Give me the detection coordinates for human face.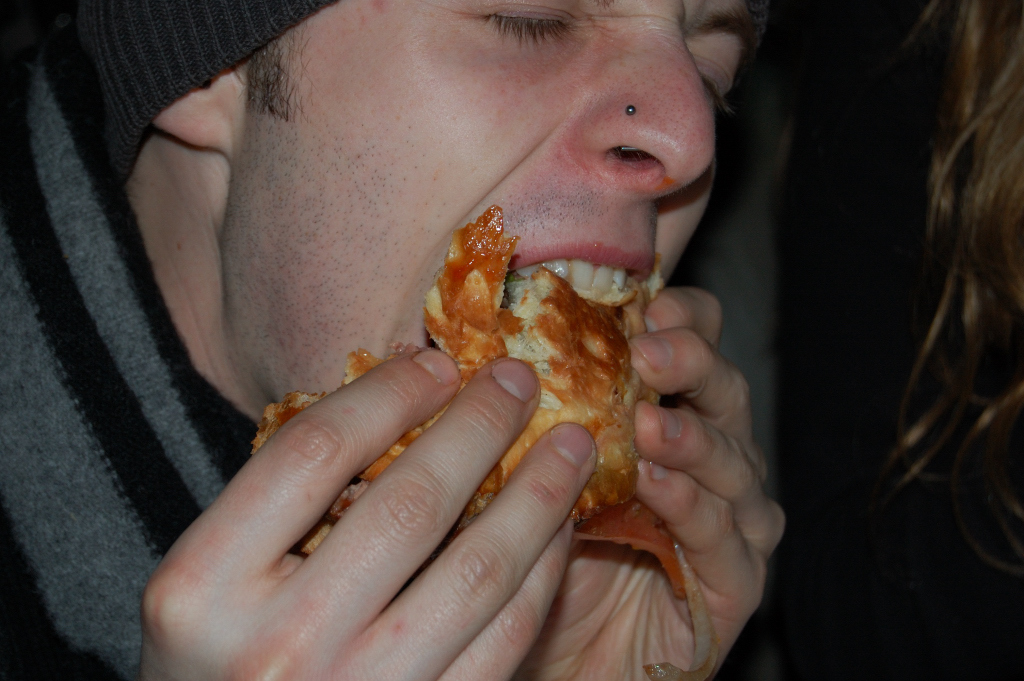
x1=220 y1=0 x2=761 y2=403.
